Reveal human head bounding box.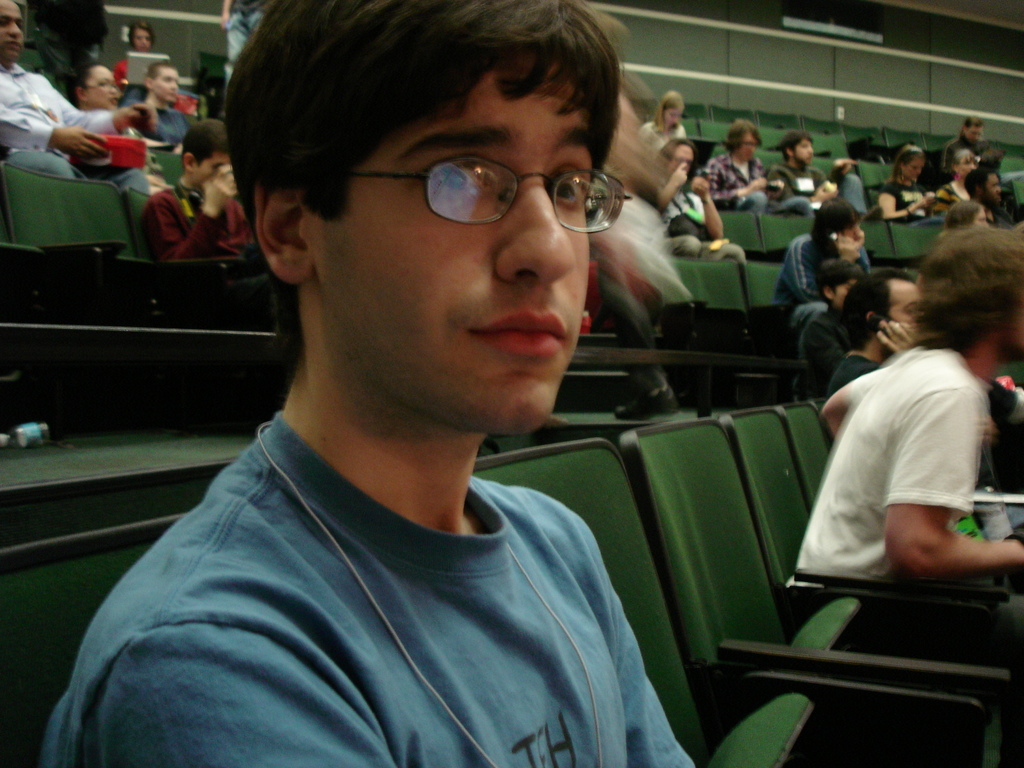
Revealed: [left=655, top=89, right=689, bottom=129].
